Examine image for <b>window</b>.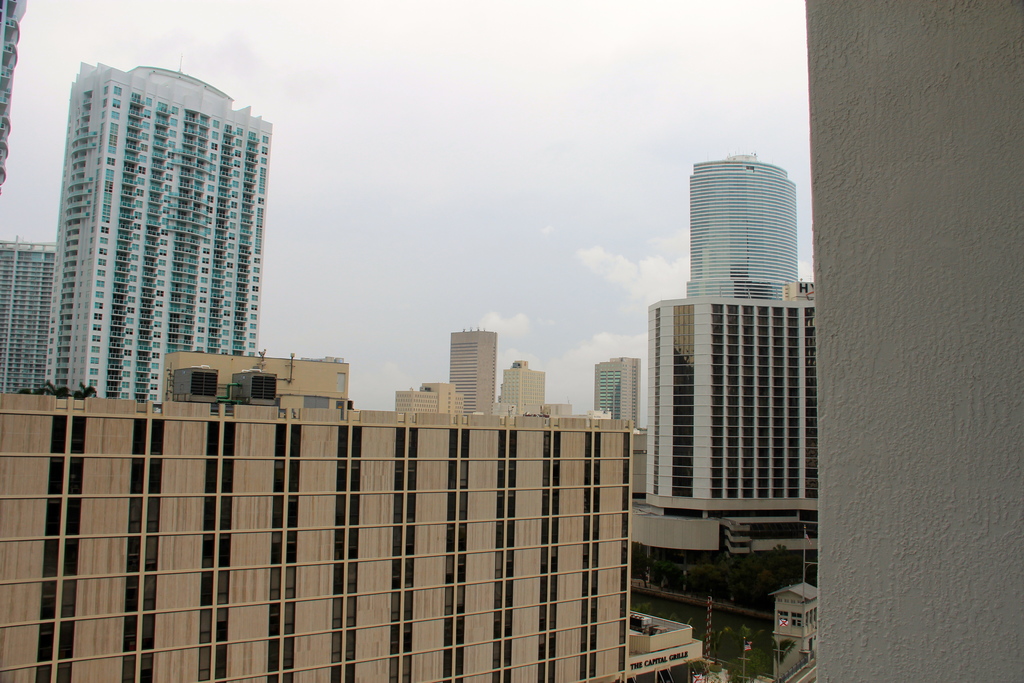
Examination result: region(227, 252, 236, 259).
